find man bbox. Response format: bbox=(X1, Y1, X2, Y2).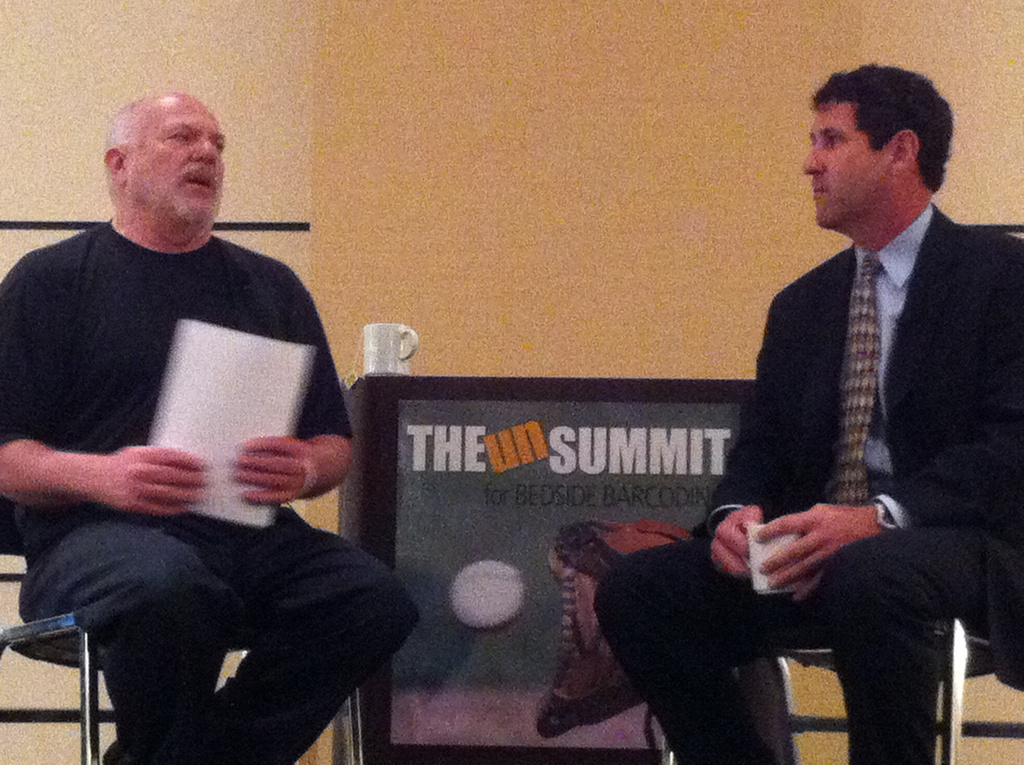
bbox=(597, 65, 1023, 764).
